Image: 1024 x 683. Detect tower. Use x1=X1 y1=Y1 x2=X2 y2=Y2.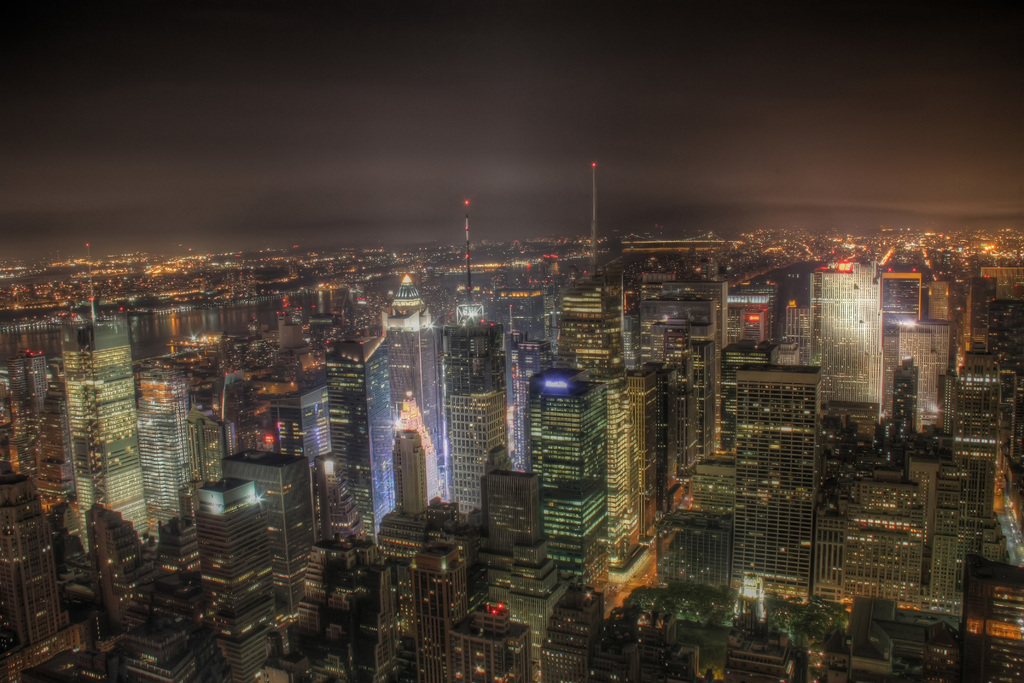
x1=438 y1=597 x2=532 y2=682.
